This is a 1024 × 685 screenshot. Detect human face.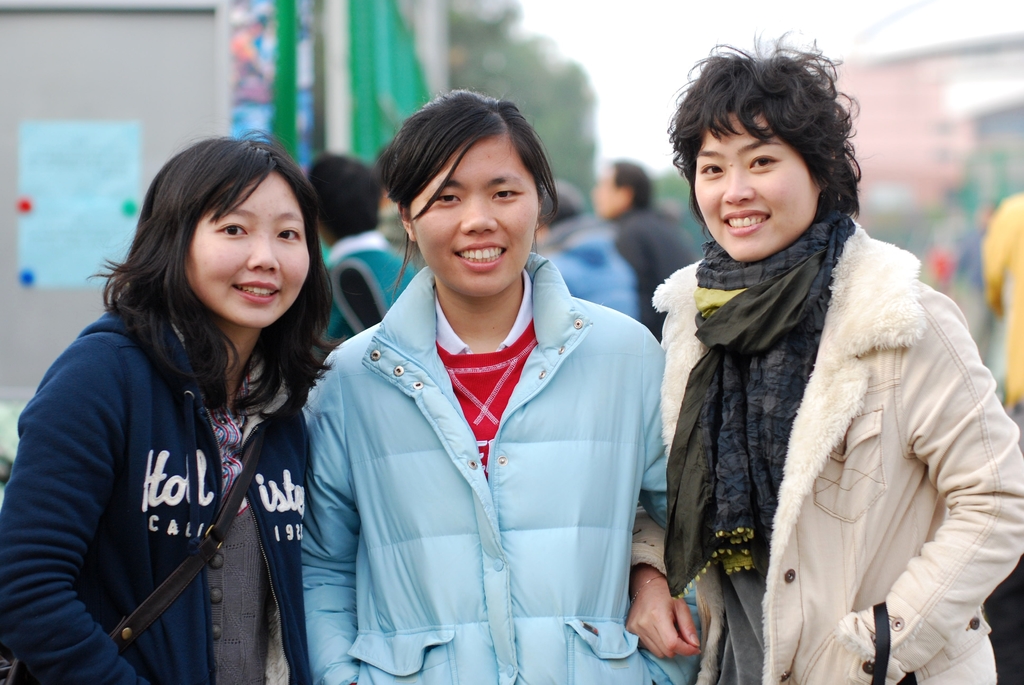
bbox(698, 108, 821, 262).
